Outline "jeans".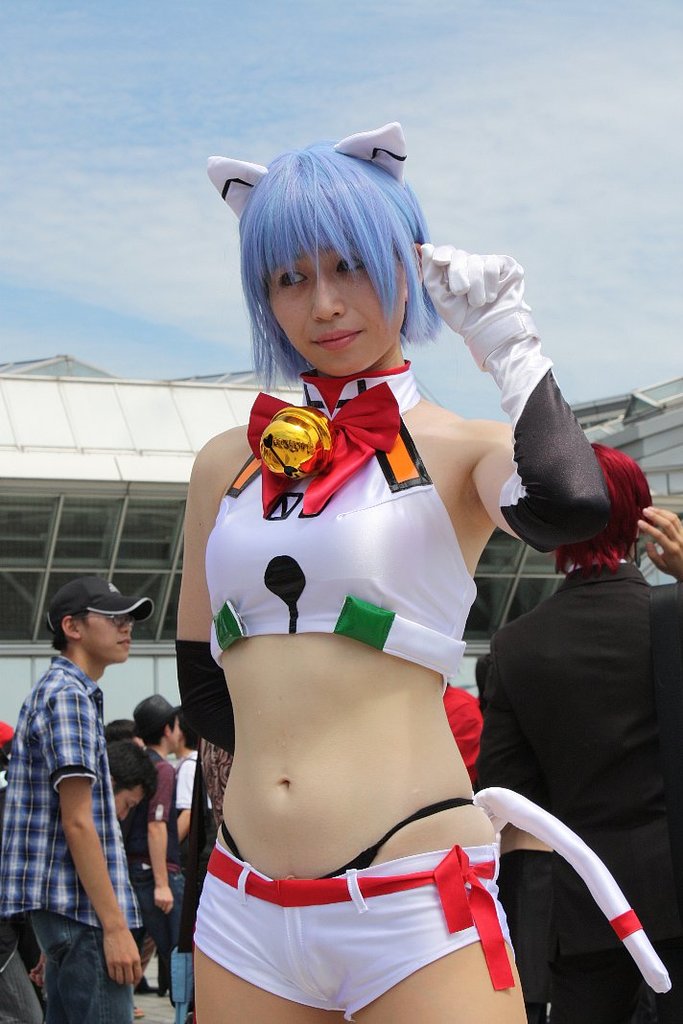
Outline: x1=22 y1=904 x2=141 y2=1023.
